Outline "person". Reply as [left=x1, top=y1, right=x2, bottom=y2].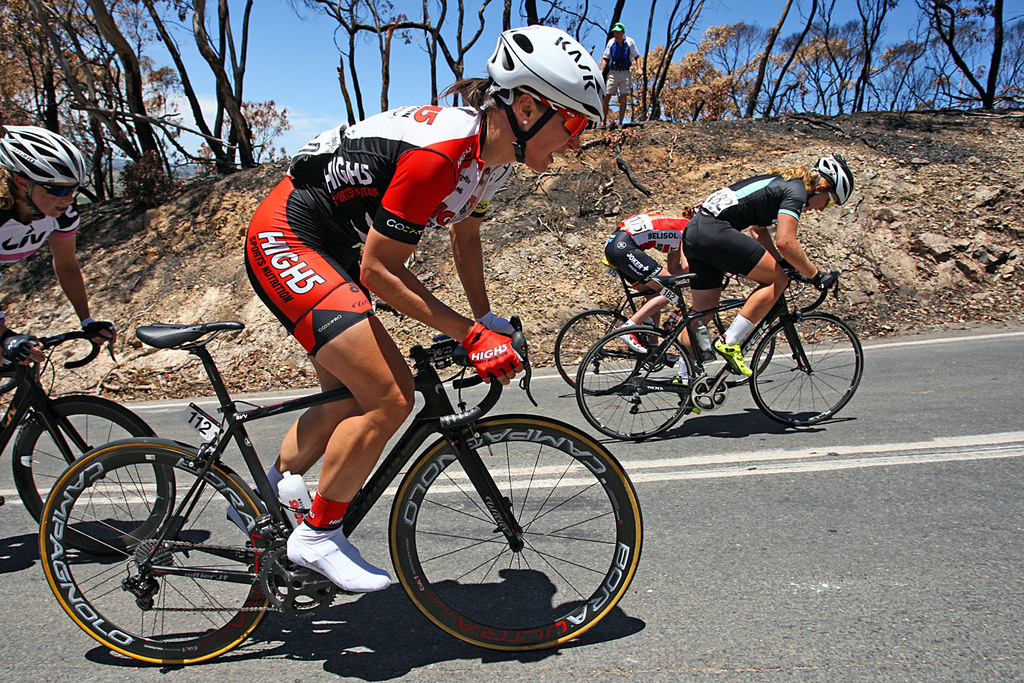
[left=603, top=198, right=701, bottom=368].
